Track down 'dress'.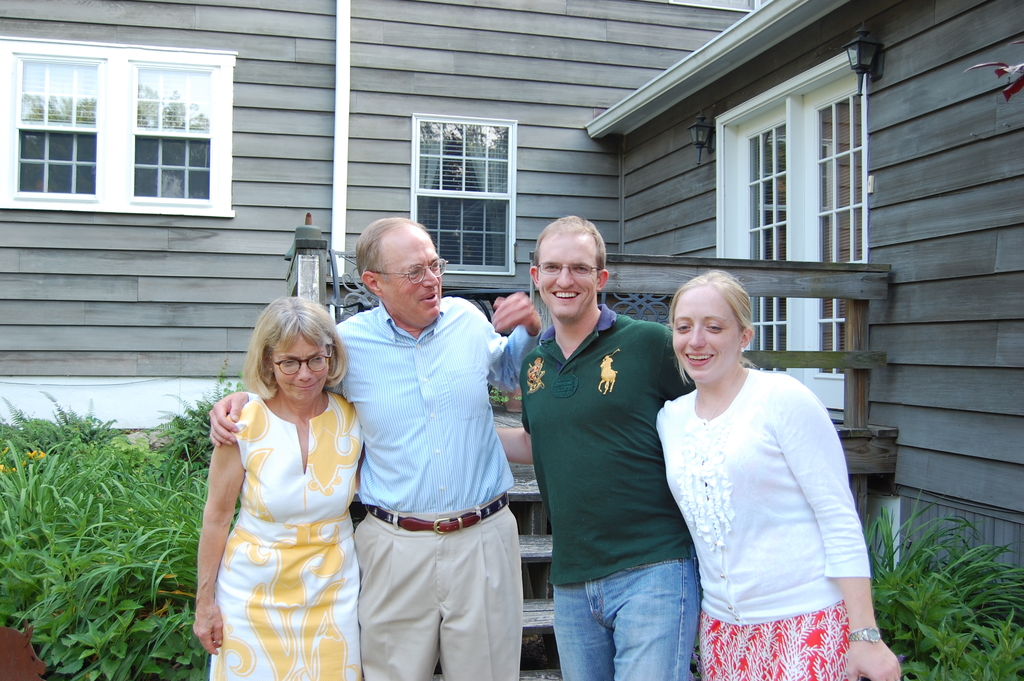
Tracked to 208:391:371:680.
